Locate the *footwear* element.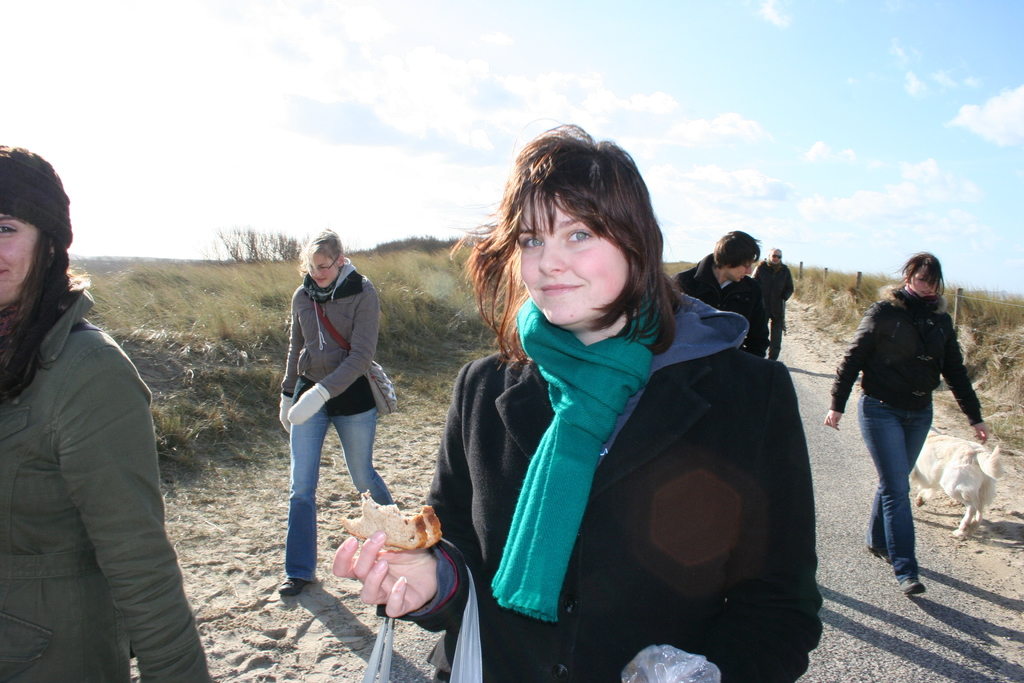
Element bbox: left=277, top=572, right=311, bottom=600.
